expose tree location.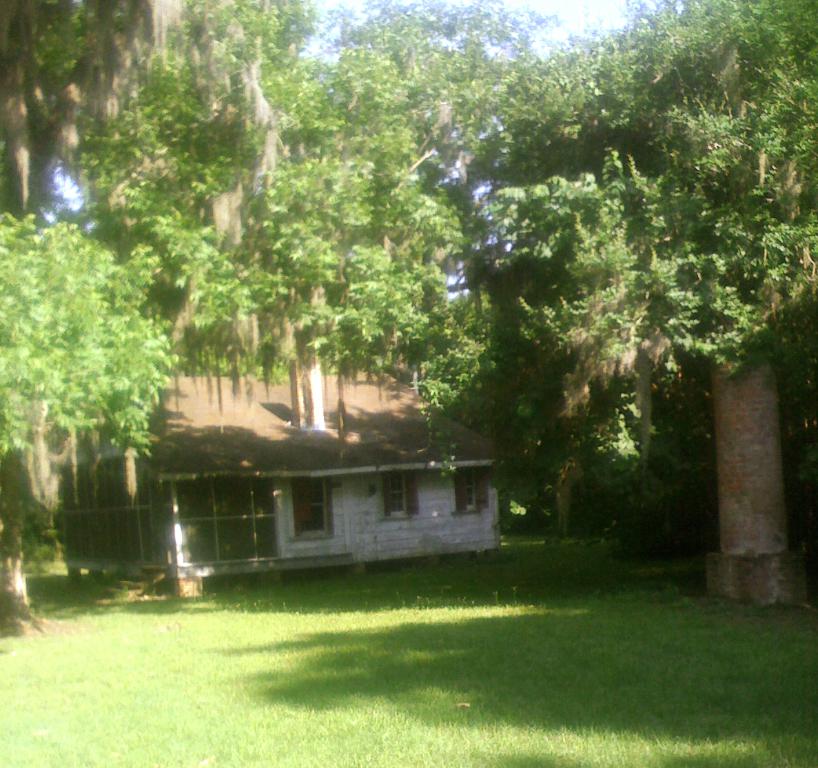
Exposed at crop(0, 197, 154, 603).
